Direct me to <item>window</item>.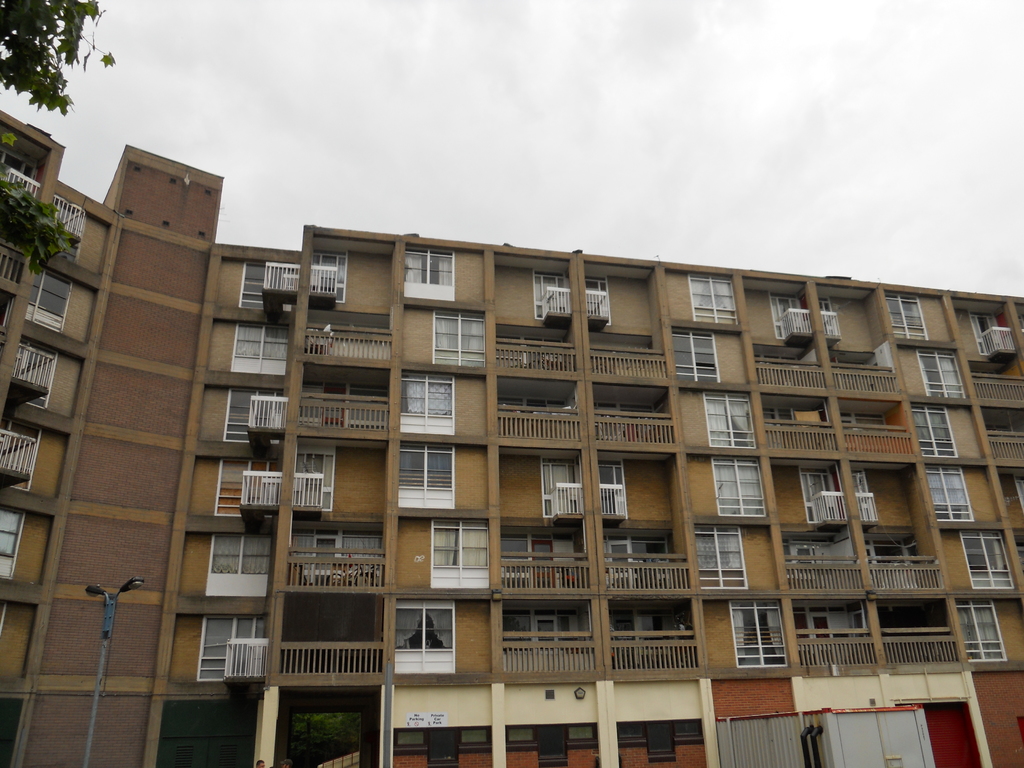
Direction: [x1=961, y1=523, x2=1021, y2=593].
